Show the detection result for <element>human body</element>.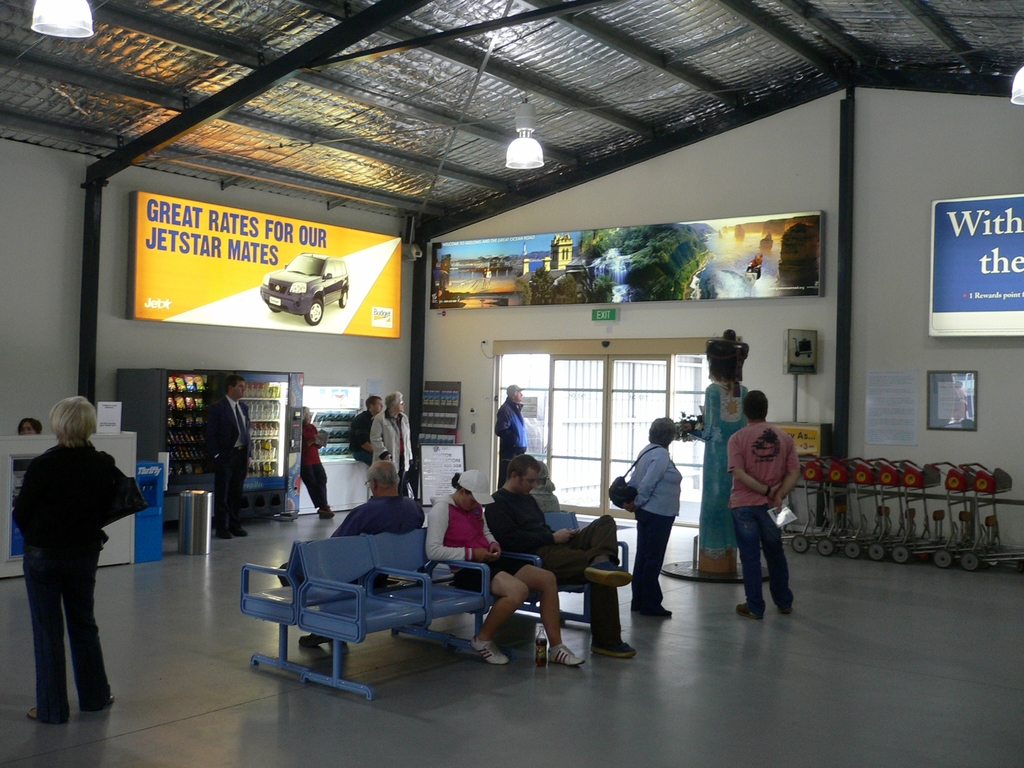
{"x1": 481, "y1": 490, "x2": 639, "y2": 659}.
